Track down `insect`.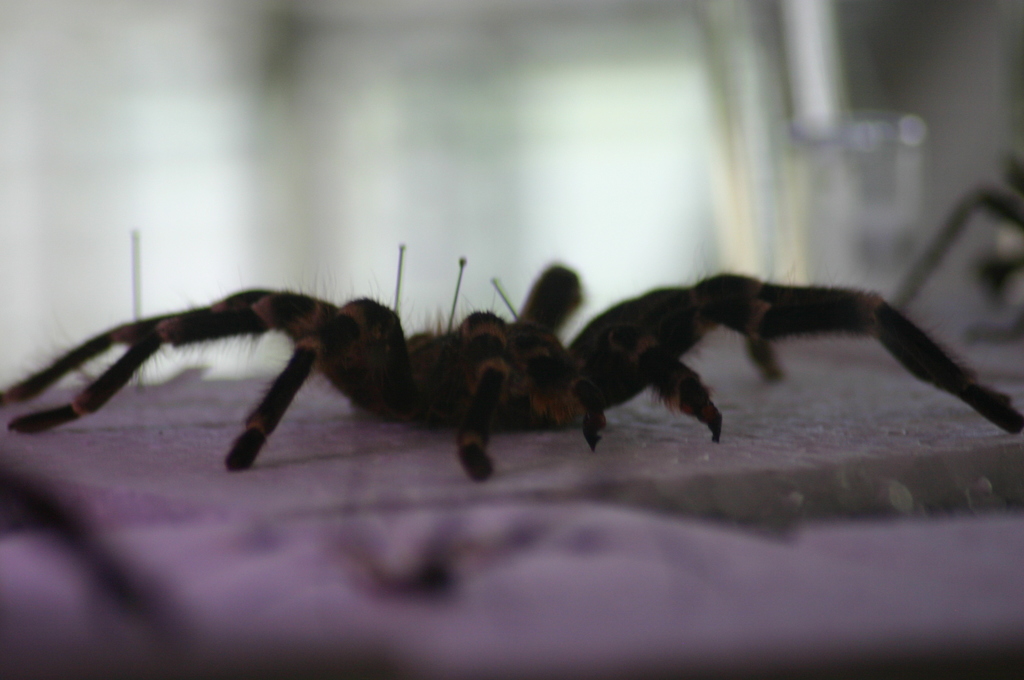
Tracked to region(0, 261, 1023, 482).
